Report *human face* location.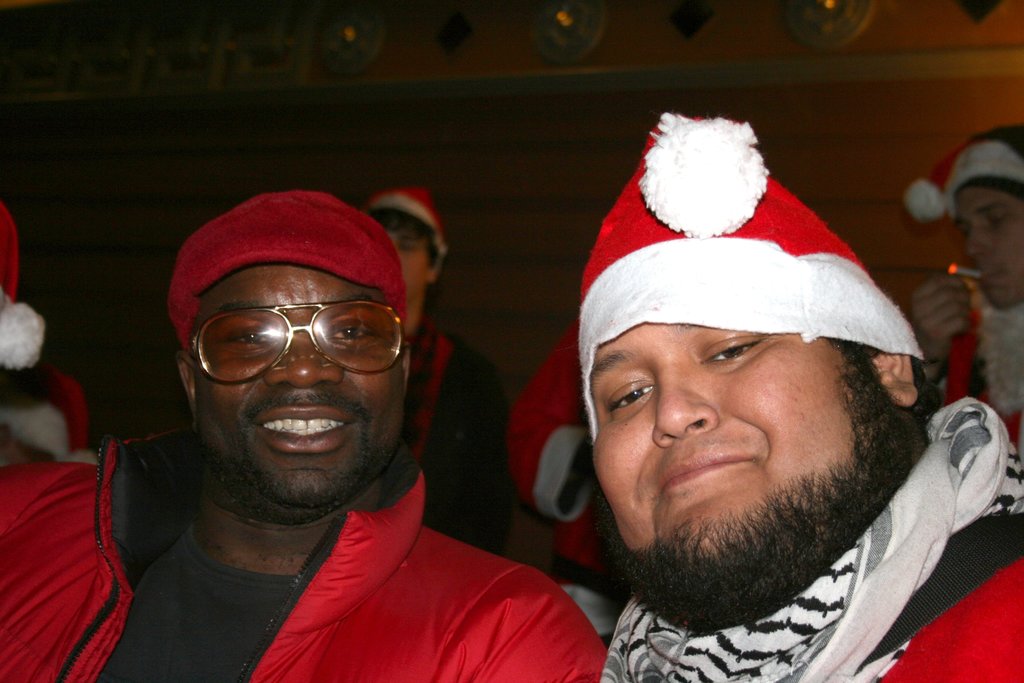
Report: x1=390 y1=231 x2=422 y2=292.
